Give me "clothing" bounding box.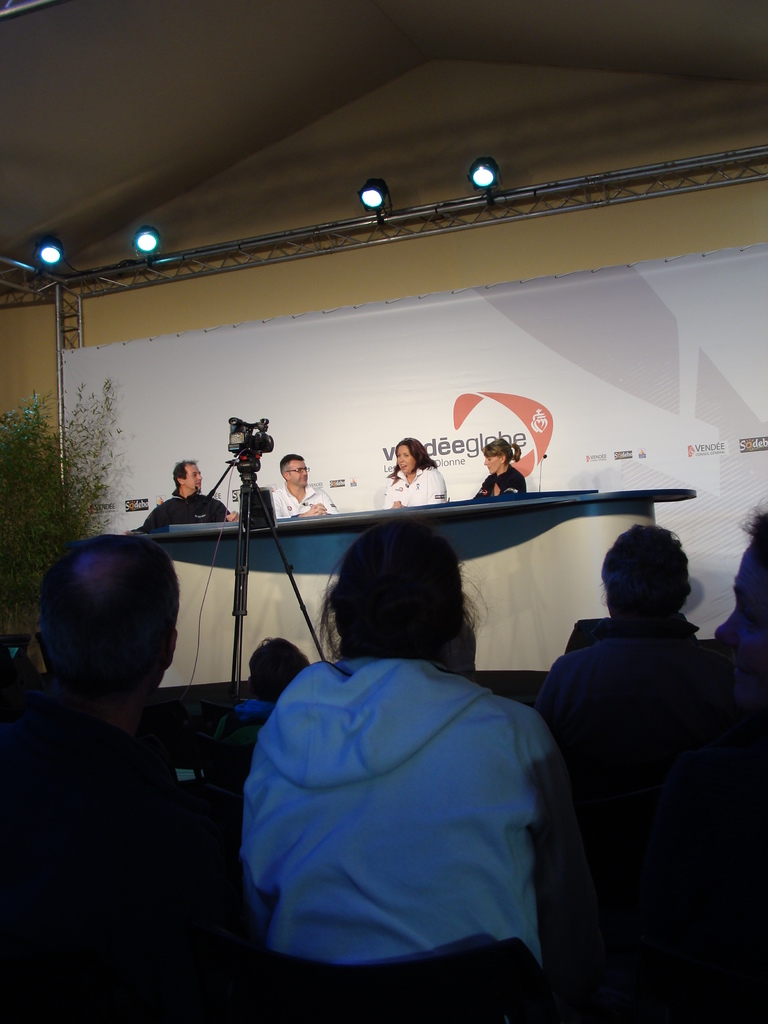
box(267, 482, 337, 520).
